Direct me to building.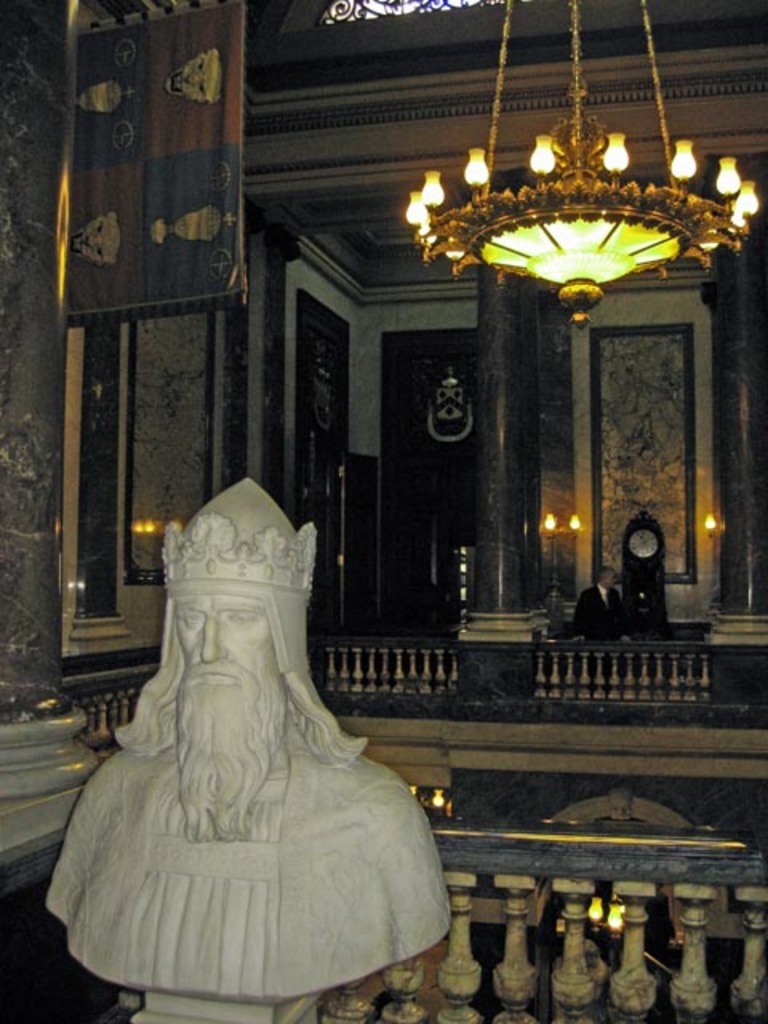
Direction: x1=0 y1=0 x2=766 y2=1022.
